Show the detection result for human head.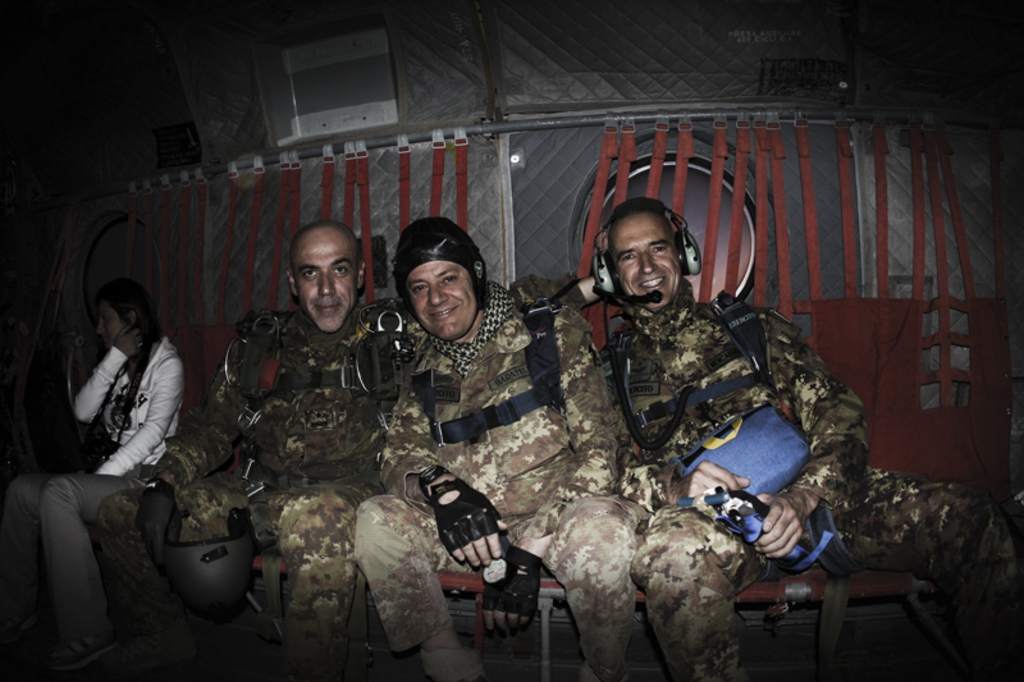
<box>396,223,488,344</box>.
